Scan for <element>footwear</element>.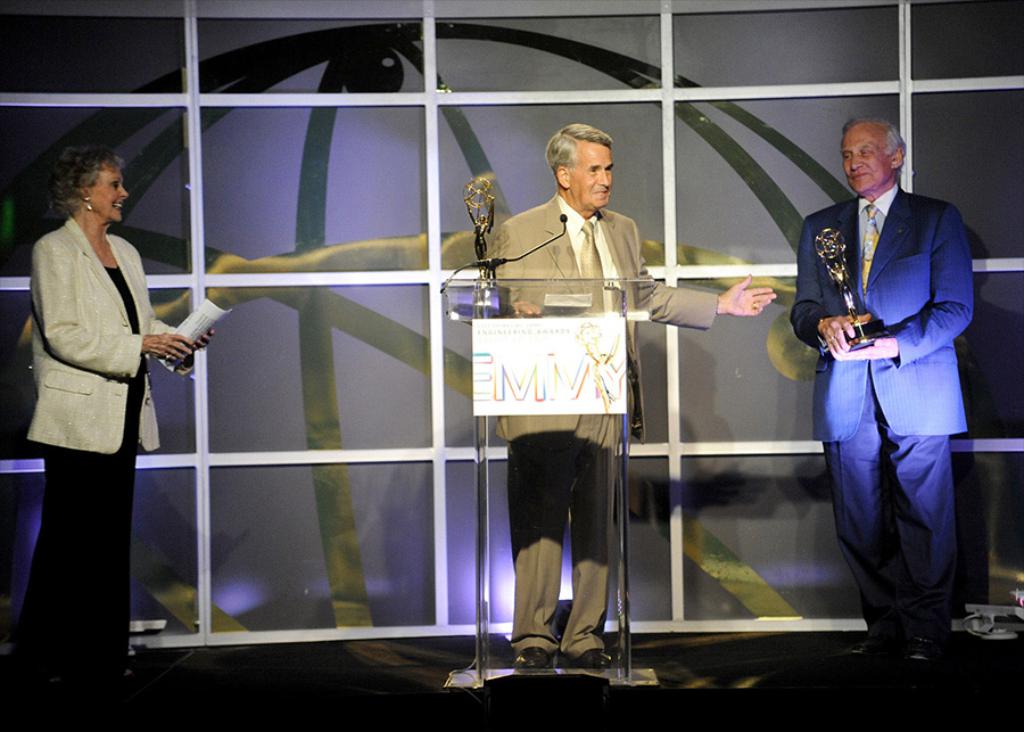
Scan result: box(577, 641, 614, 671).
